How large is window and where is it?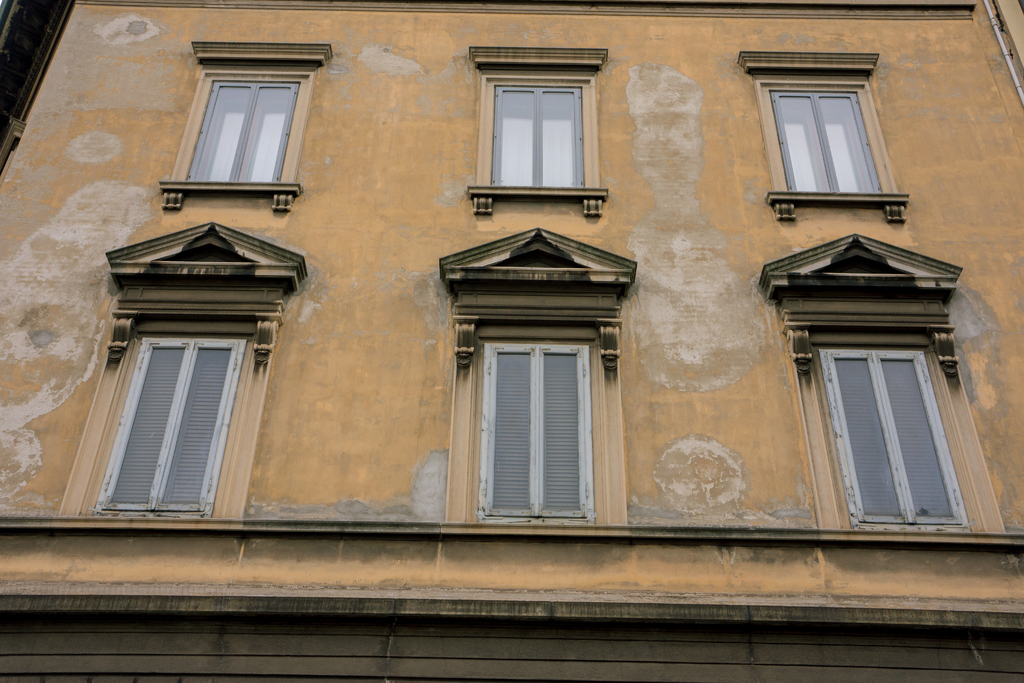
Bounding box: <bbox>162, 45, 331, 210</bbox>.
